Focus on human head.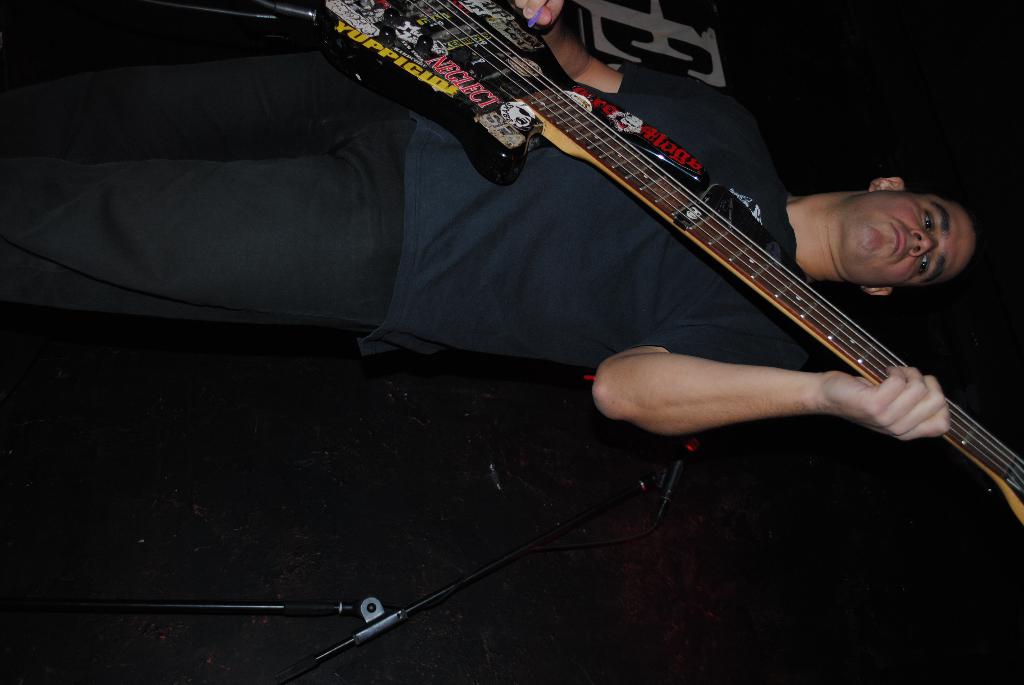
Focused at bbox=[827, 166, 994, 300].
